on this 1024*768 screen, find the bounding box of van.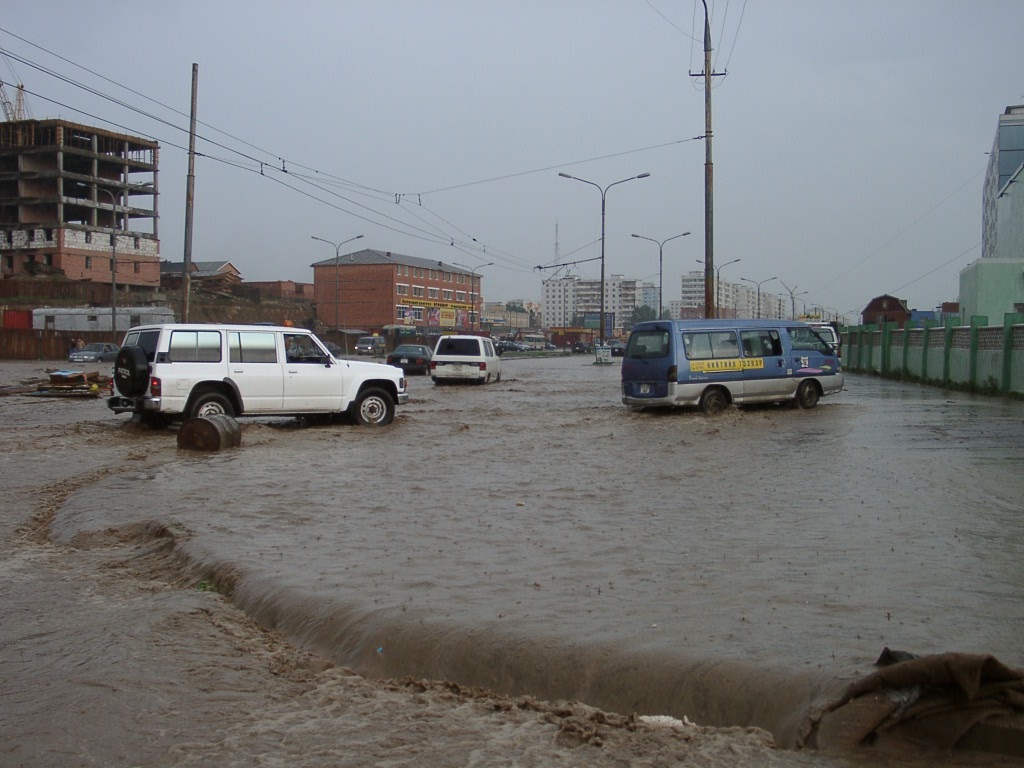
Bounding box: [left=428, top=333, right=503, bottom=387].
